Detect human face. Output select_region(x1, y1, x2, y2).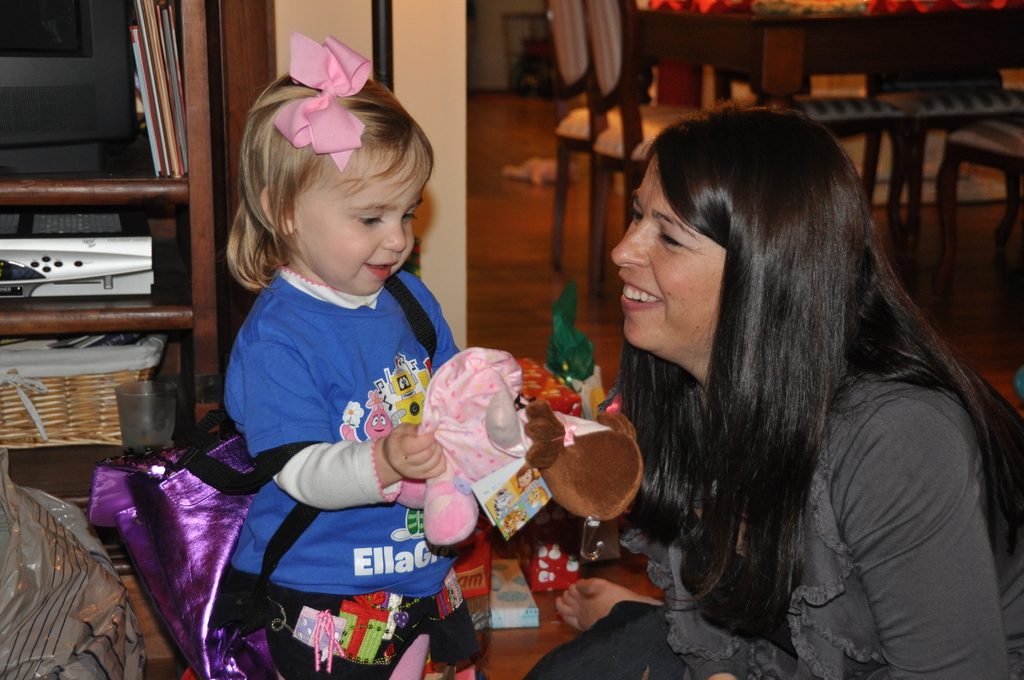
select_region(282, 140, 436, 303).
